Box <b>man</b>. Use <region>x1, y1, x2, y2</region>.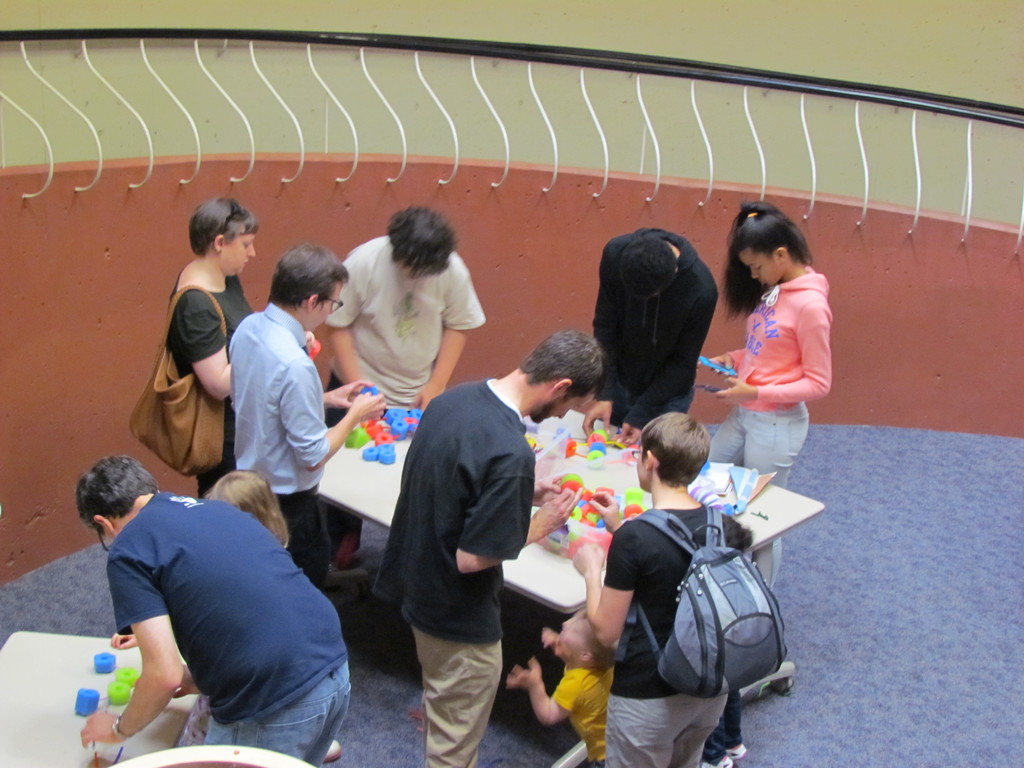
<region>79, 457, 360, 767</region>.
